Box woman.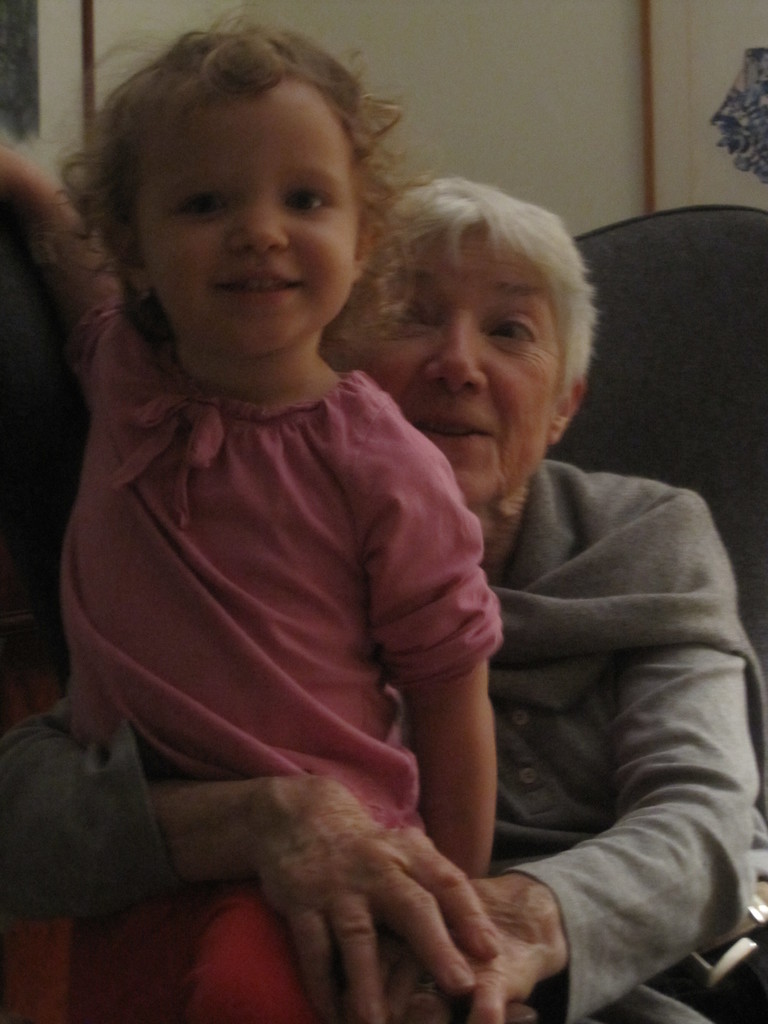
0,170,767,1023.
